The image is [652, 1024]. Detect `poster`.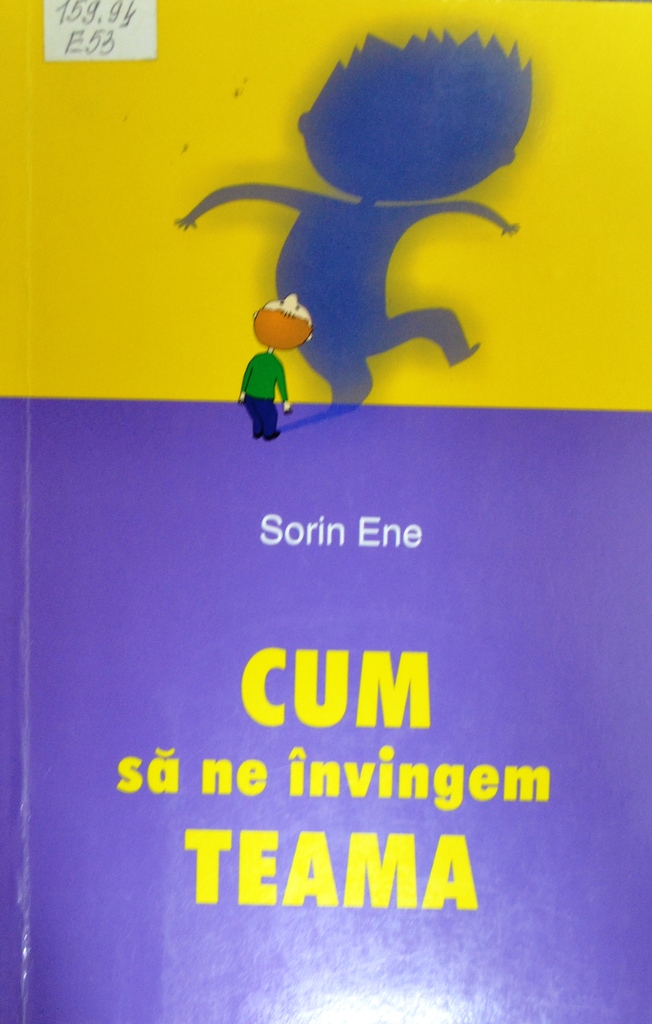
Detection: {"x1": 0, "y1": 0, "x2": 651, "y2": 1023}.
